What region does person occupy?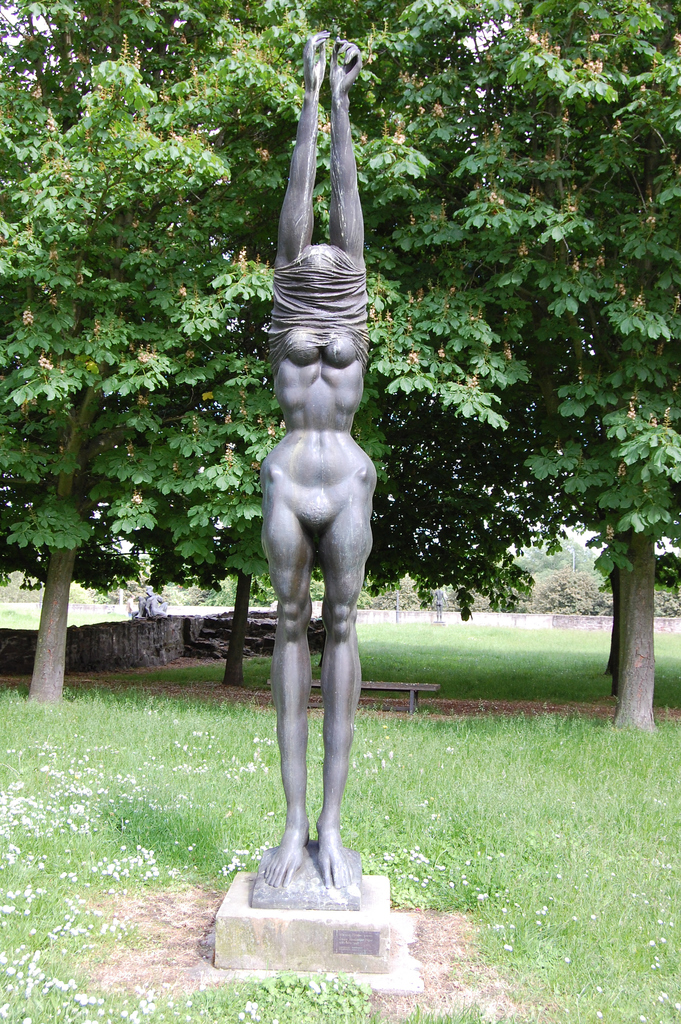
[left=215, top=15, right=414, bottom=910].
